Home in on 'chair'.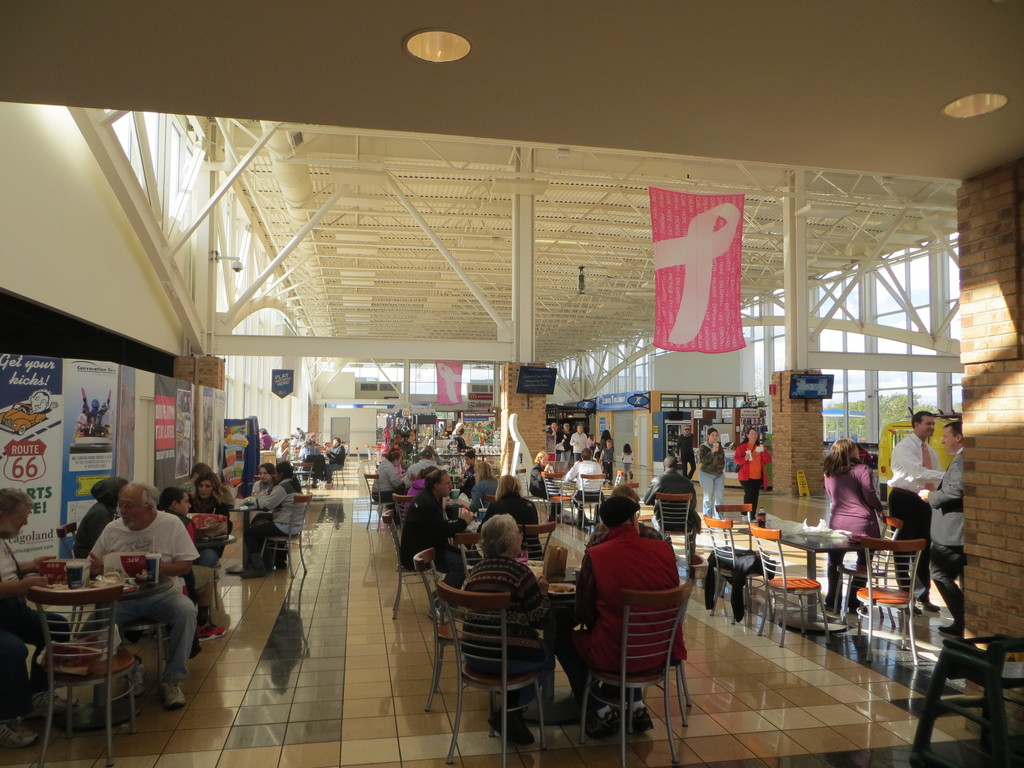
Homed in at left=381, top=504, right=443, bottom=618.
